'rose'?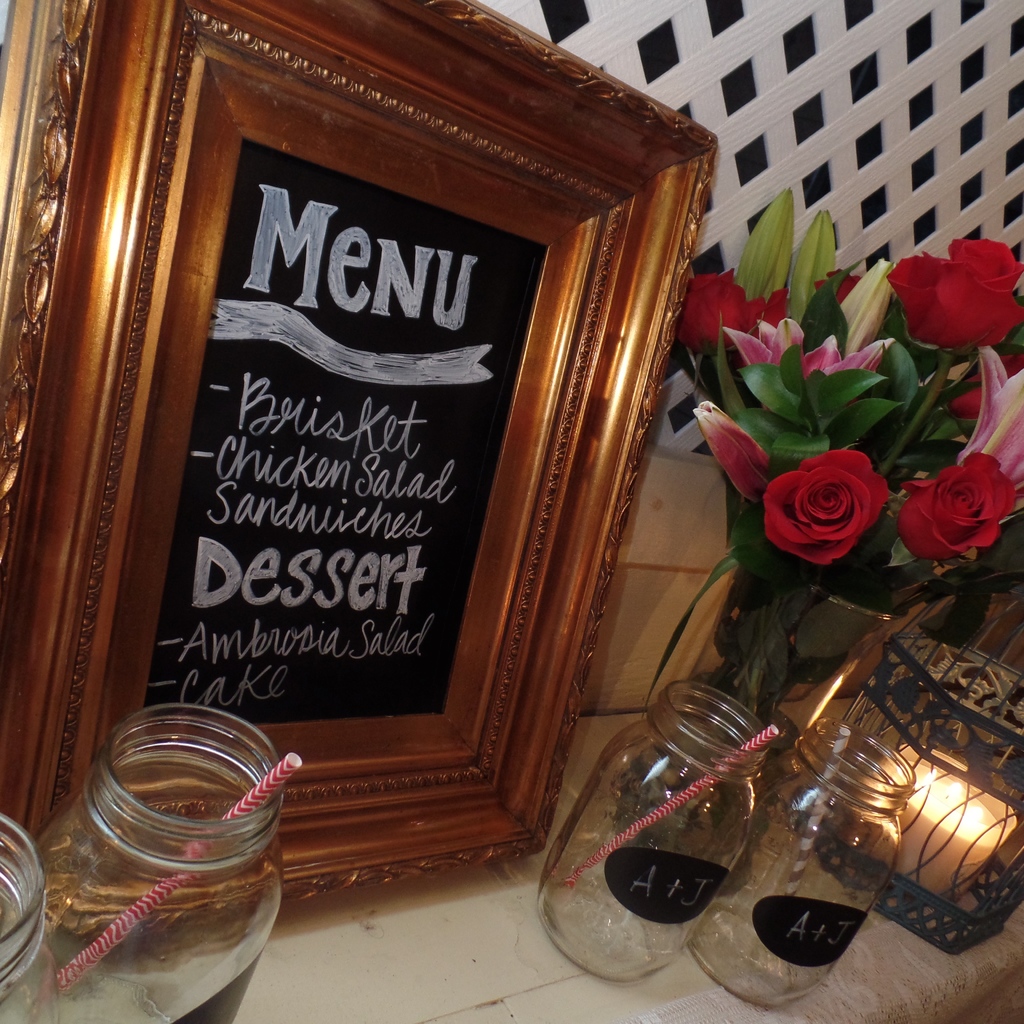
<box>895,452,1019,567</box>
